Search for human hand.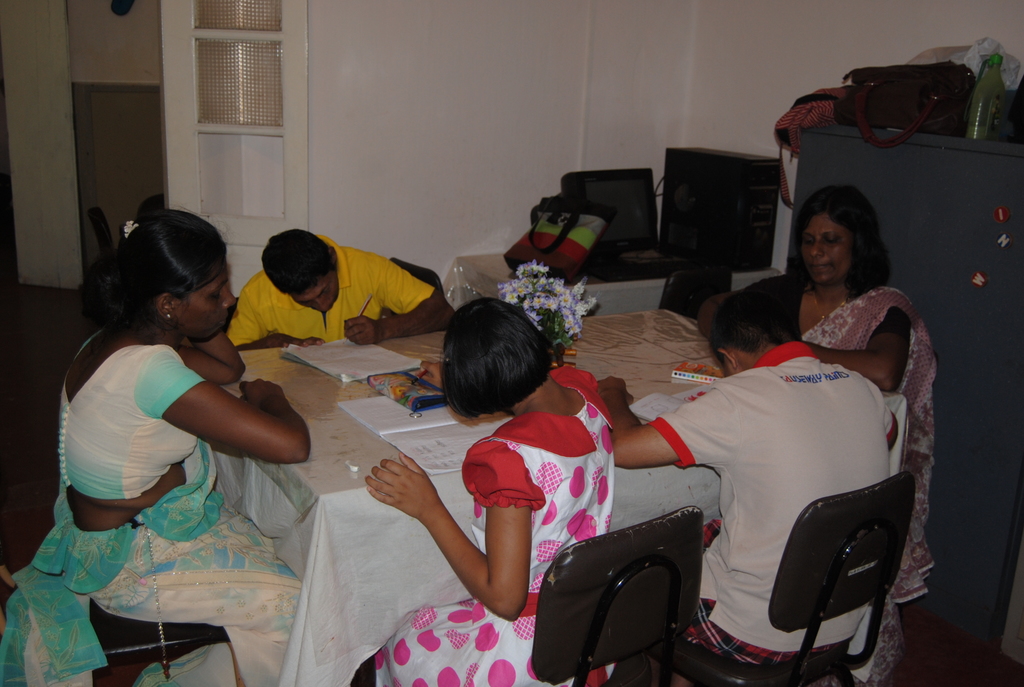
Found at [414,360,447,392].
